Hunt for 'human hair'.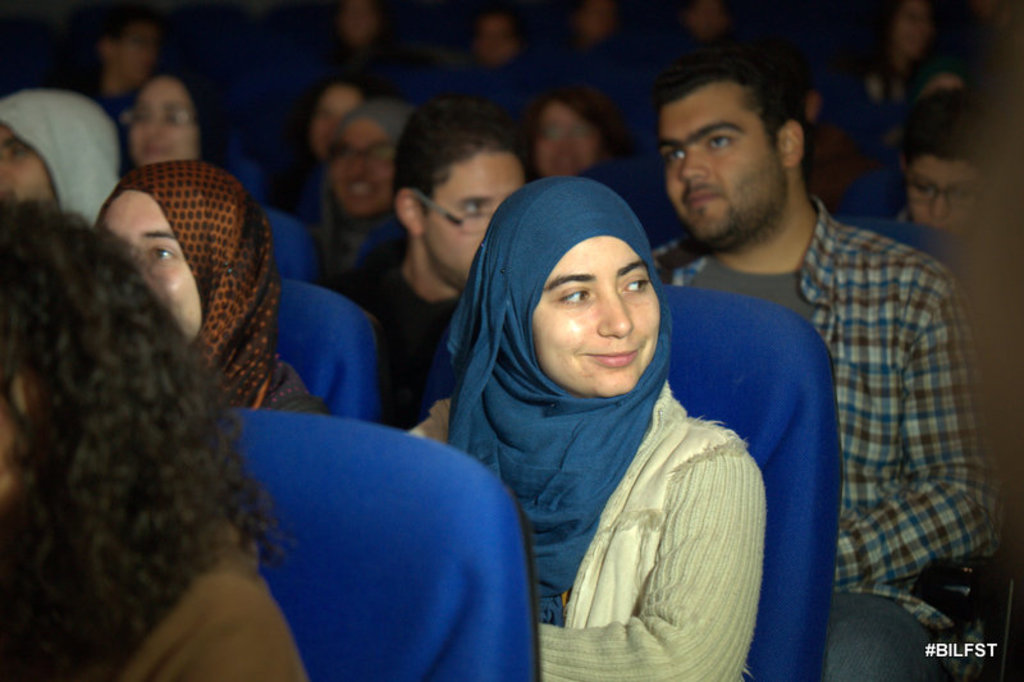
Hunted down at left=392, top=93, right=536, bottom=220.
